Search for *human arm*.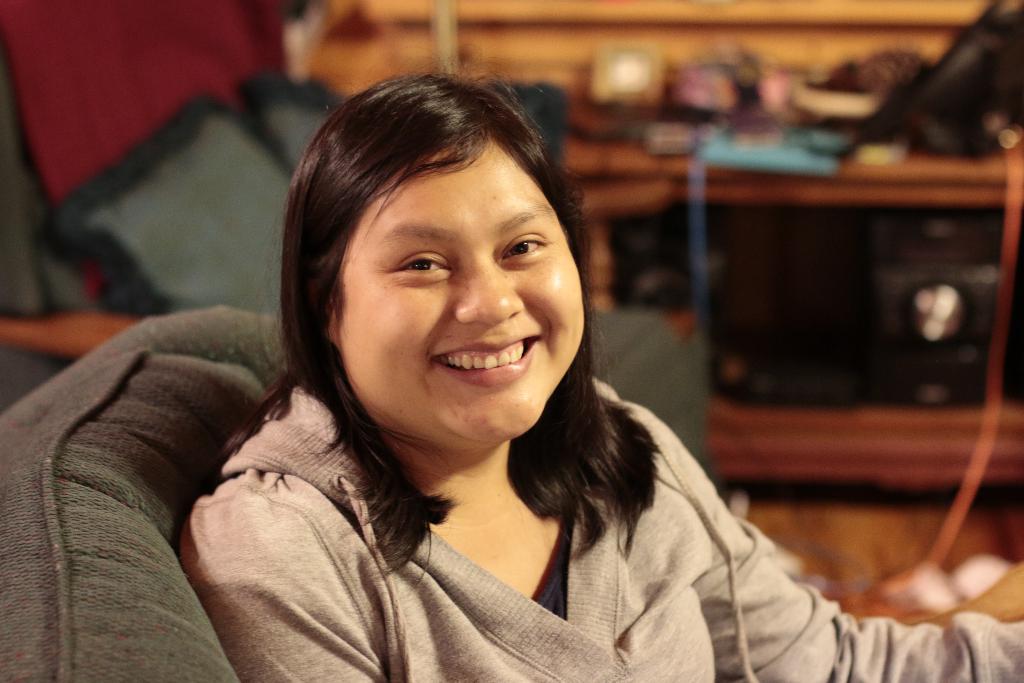
Found at (159, 480, 367, 682).
